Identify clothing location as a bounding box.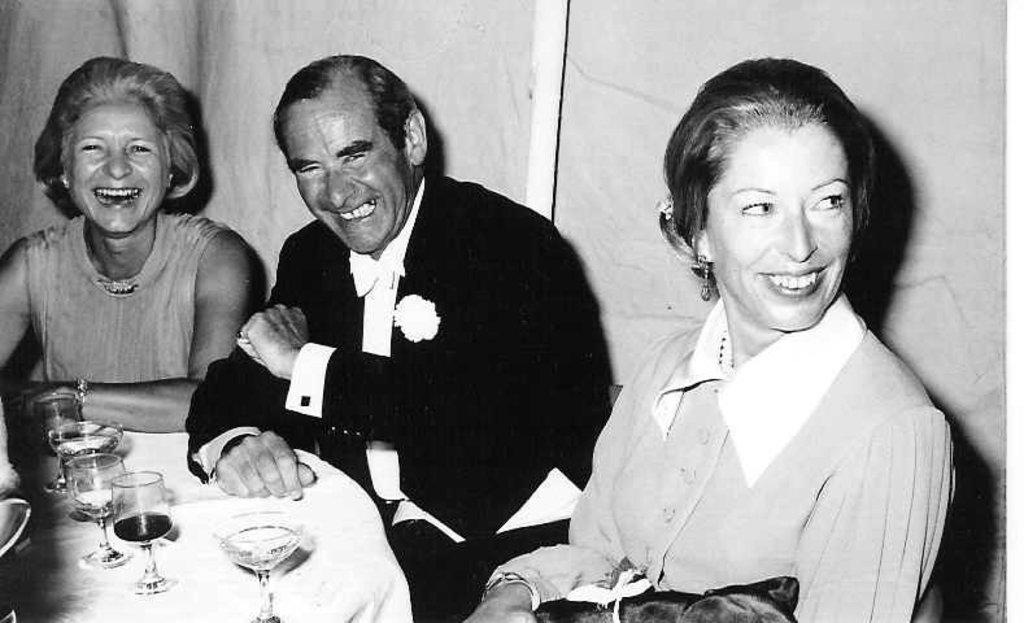
183,174,614,622.
